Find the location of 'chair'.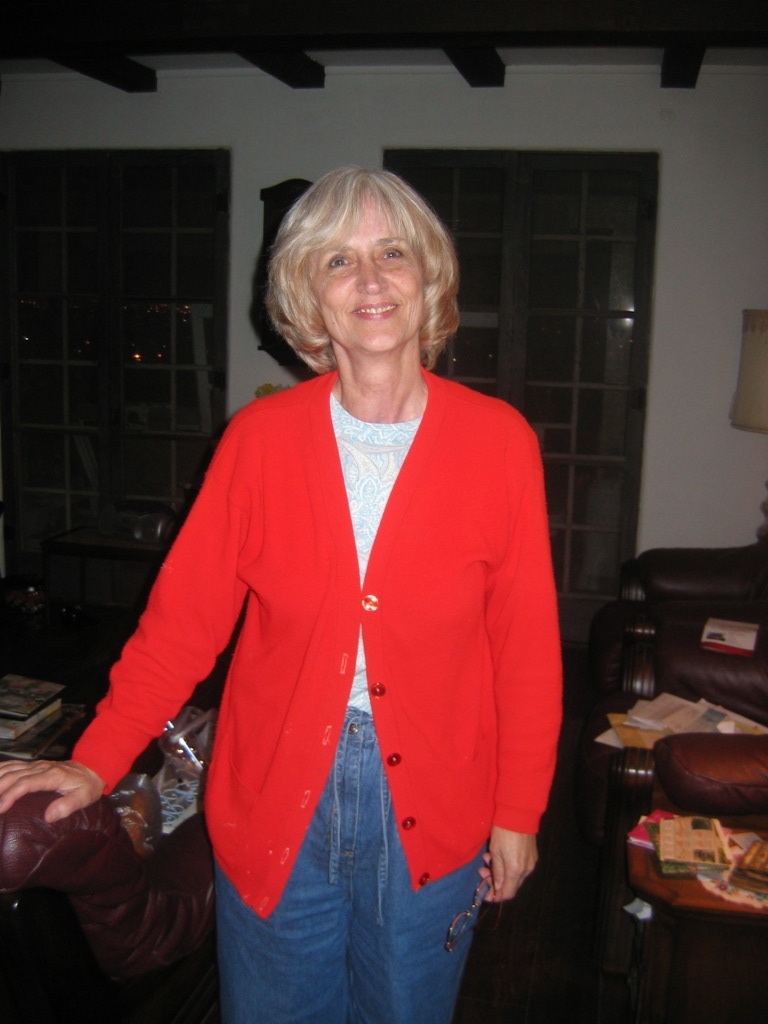
Location: [582,726,767,1008].
